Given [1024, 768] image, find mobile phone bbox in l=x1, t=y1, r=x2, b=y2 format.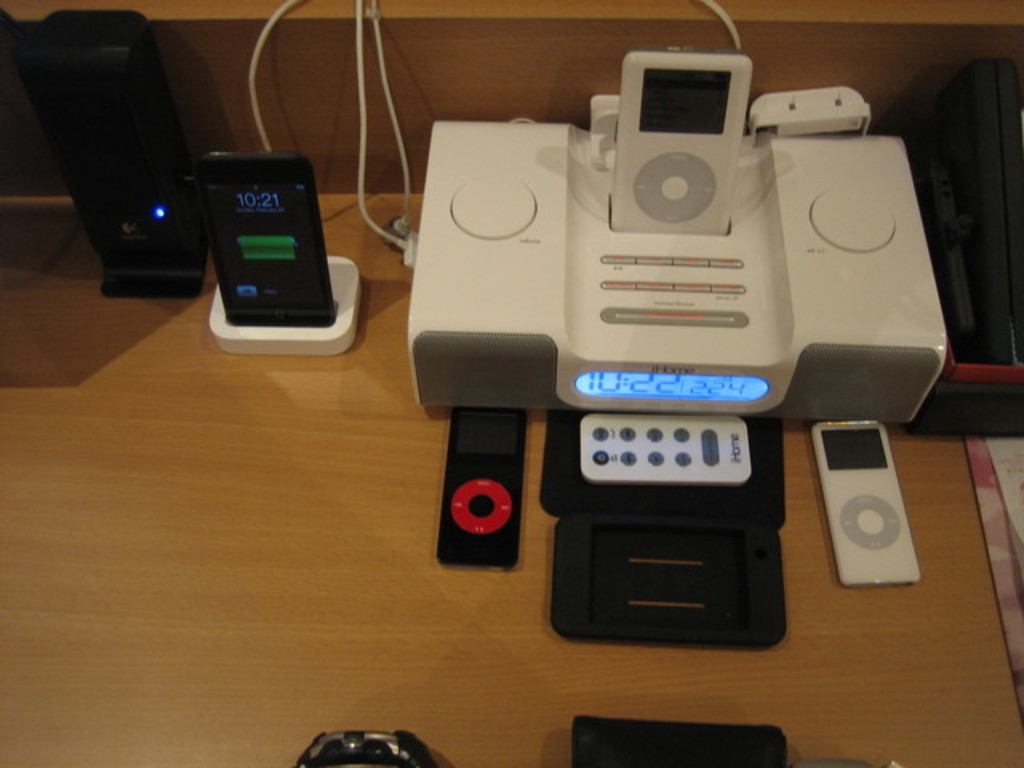
l=190, t=141, r=352, b=339.
